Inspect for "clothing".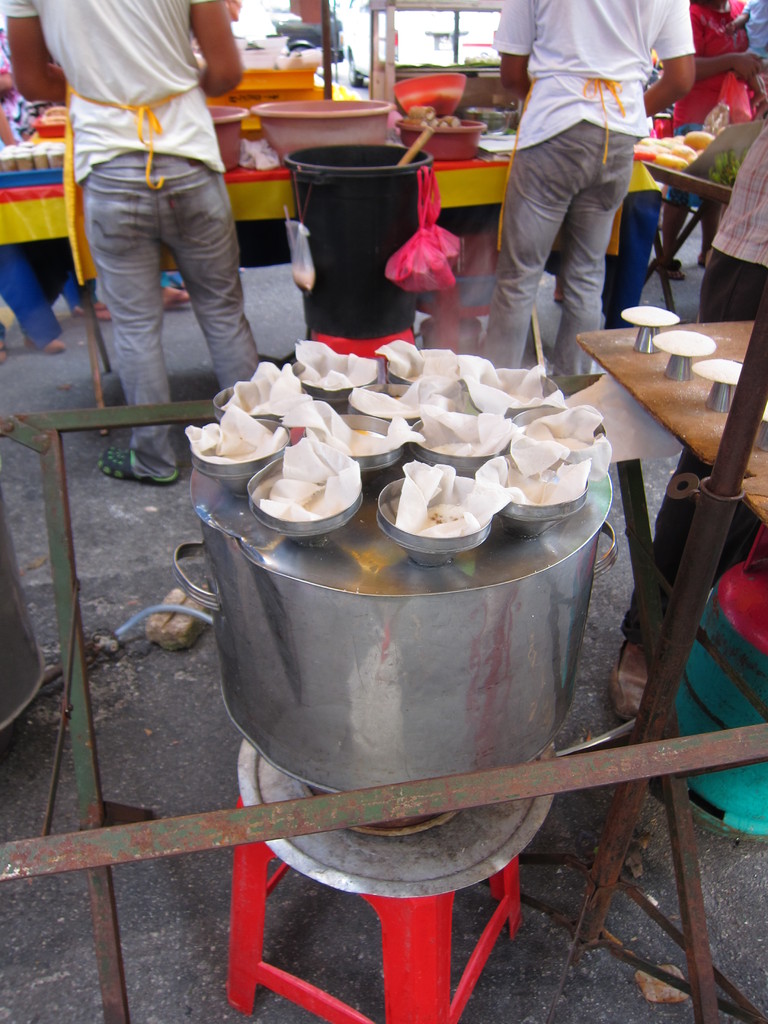
Inspection: box=[689, 281, 767, 362].
